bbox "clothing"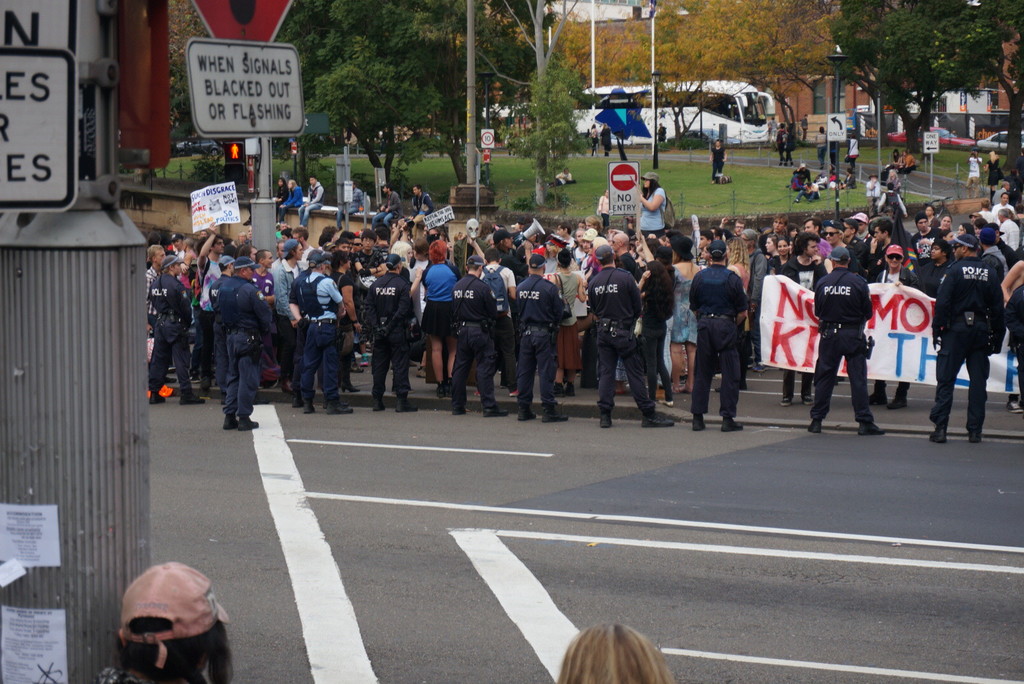
149/271/199/395
